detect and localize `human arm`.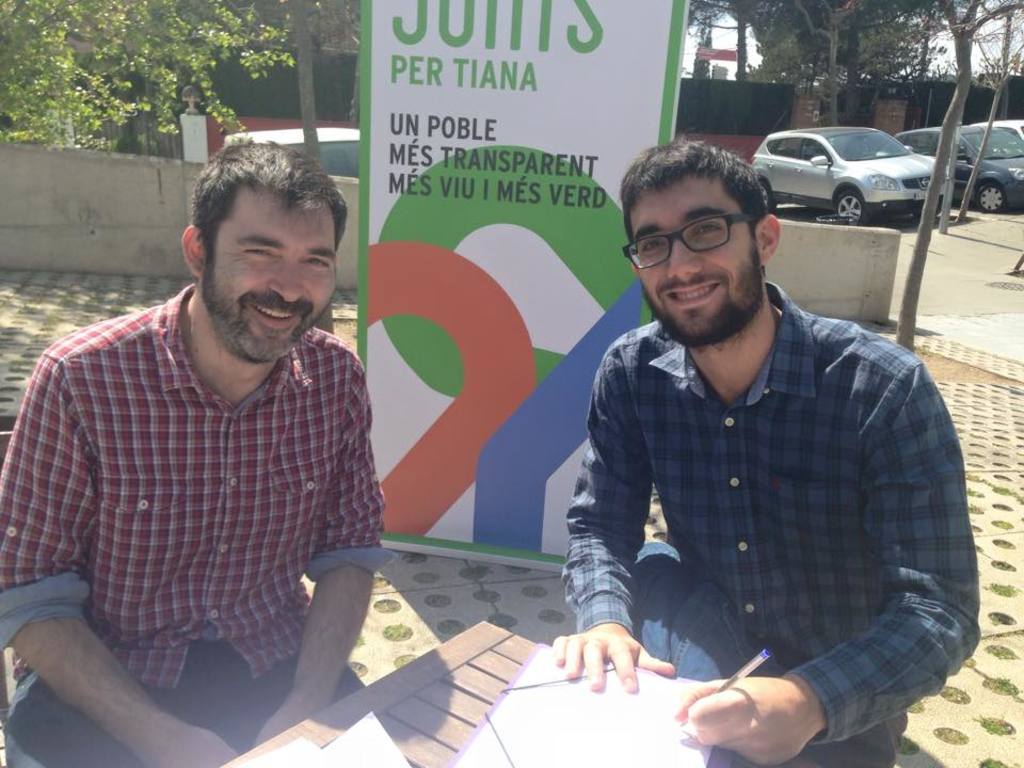
Localized at 257 372 385 745.
